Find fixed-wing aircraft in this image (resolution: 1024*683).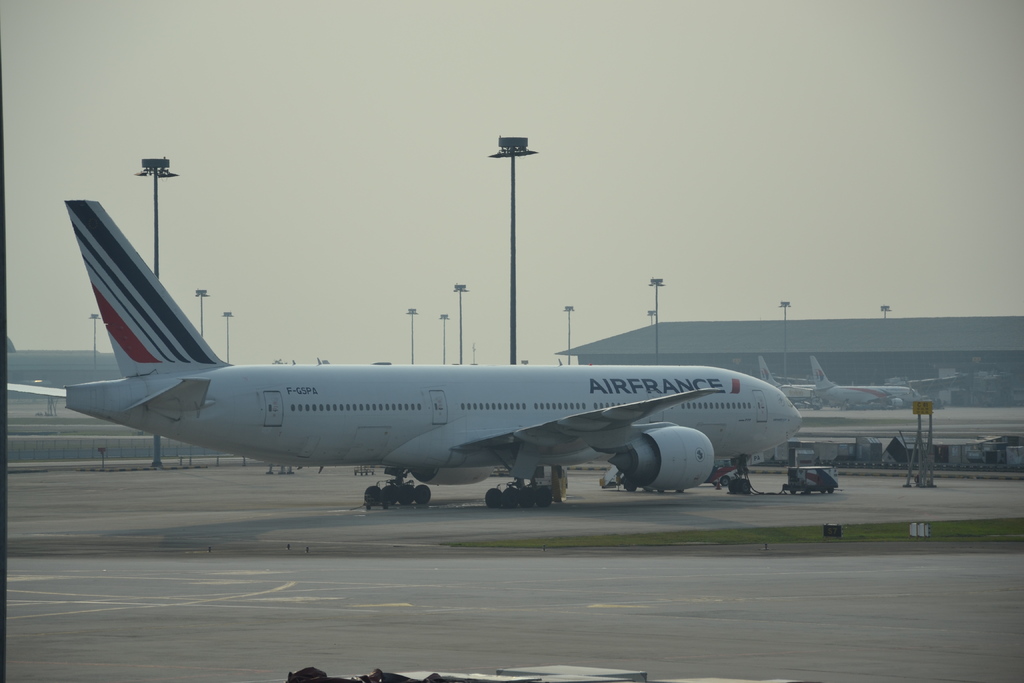
[x1=758, y1=354, x2=816, y2=409].
